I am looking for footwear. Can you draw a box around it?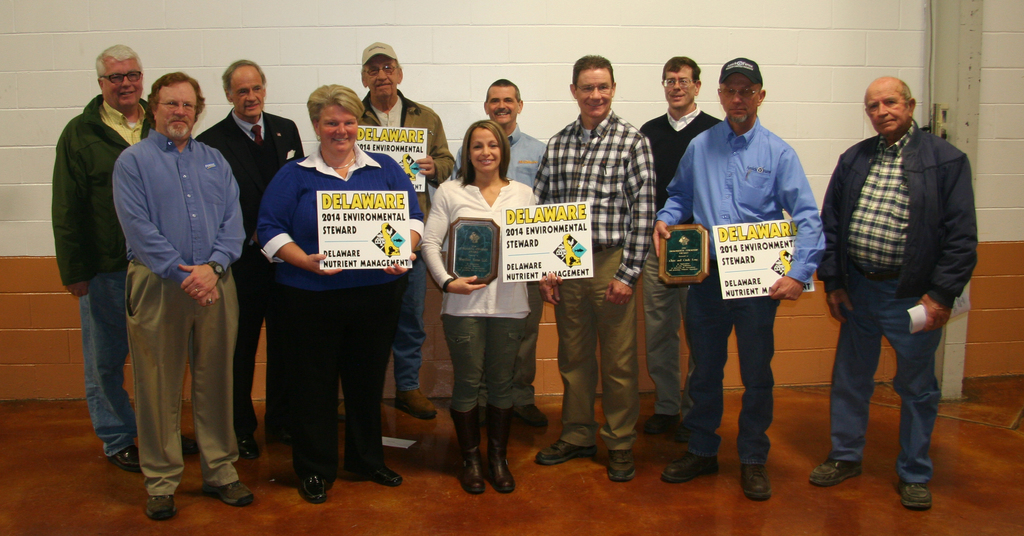
Sure, the bounding box is l=893, t=476, r=932, b=512.
